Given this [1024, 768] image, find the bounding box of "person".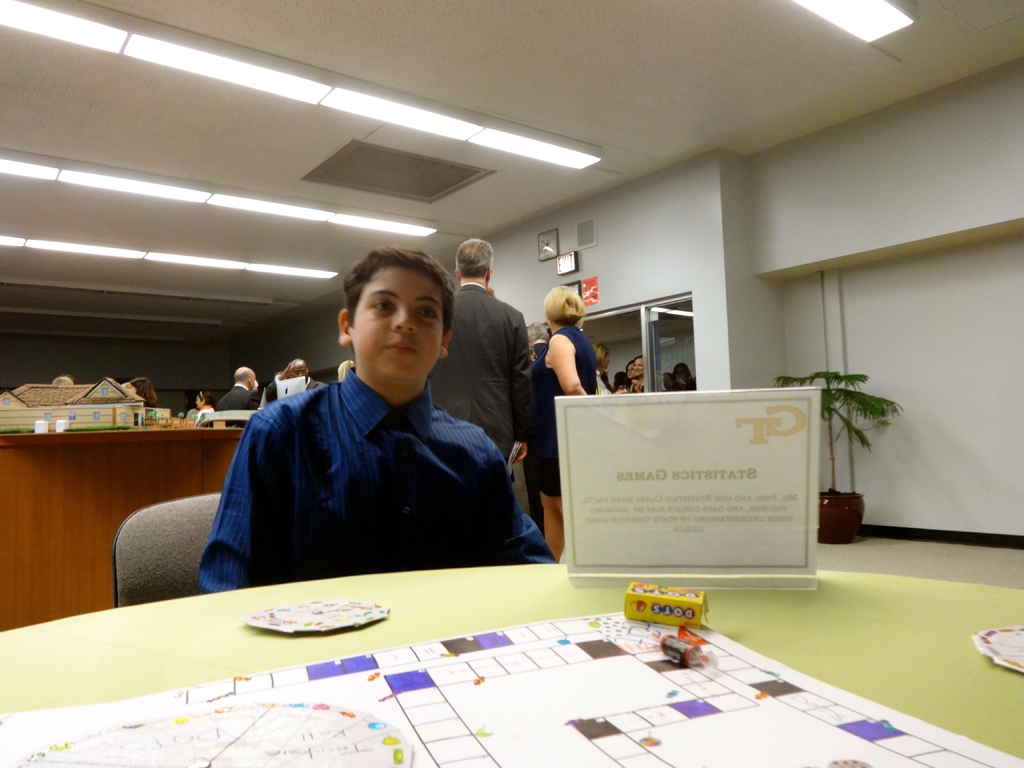
select_region(125, 373, 158, 415).
